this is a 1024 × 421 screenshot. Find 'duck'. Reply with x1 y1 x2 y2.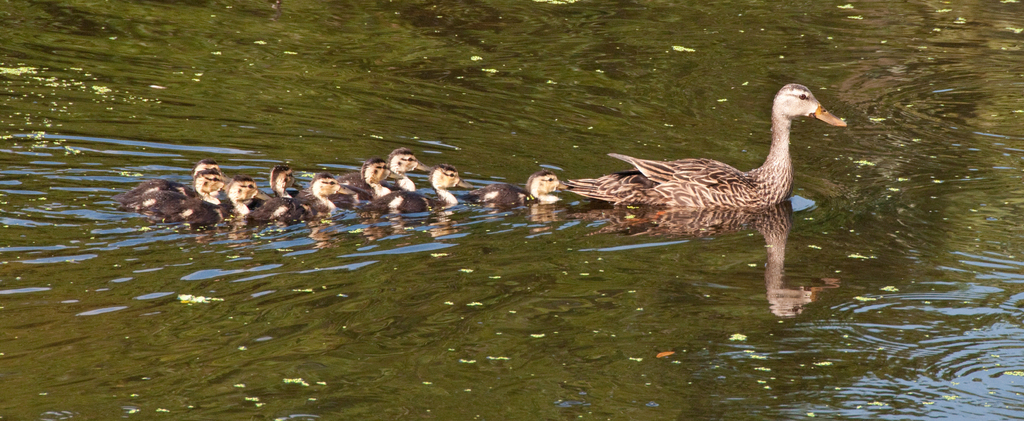
252 165 308 228.
